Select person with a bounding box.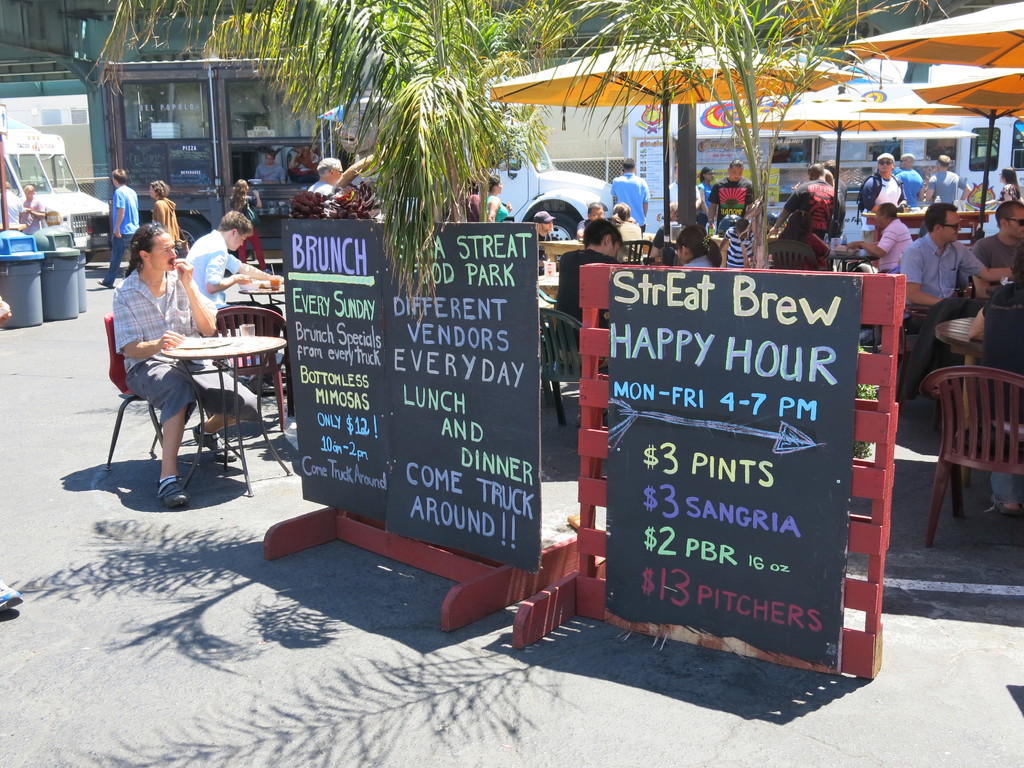
x1=925, y1=152, x2=961, y2=199.
